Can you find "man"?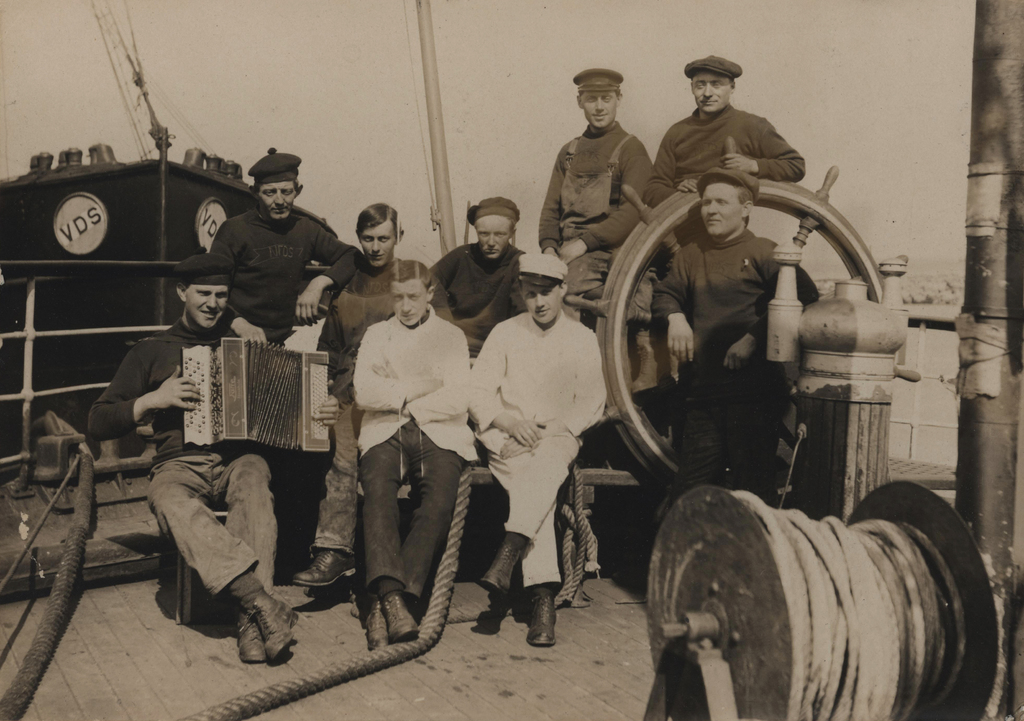
Yes, bounding box: <region>530, 70, 652, 271</region>.
